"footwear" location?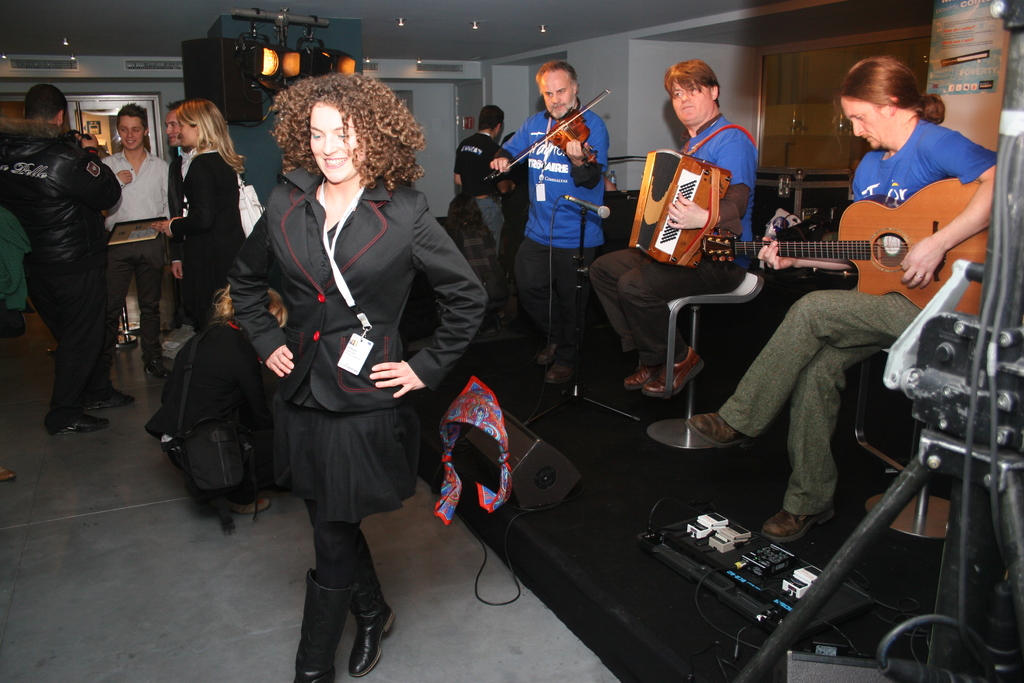
<bbox>621, 365, 659, 393</bbox>
